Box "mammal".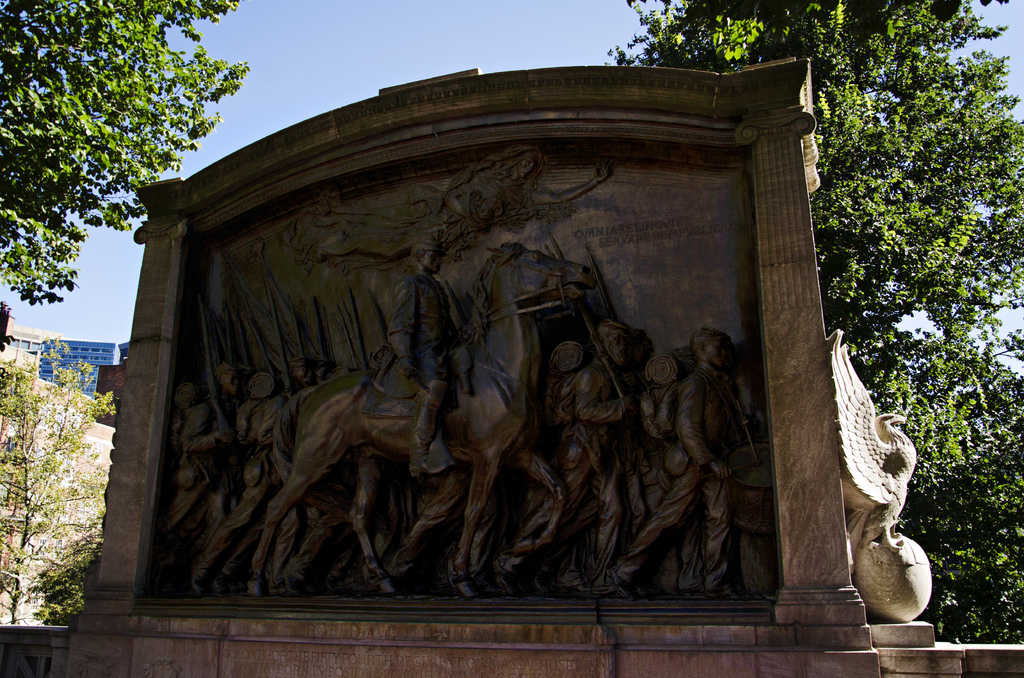
286 139 611 257.
